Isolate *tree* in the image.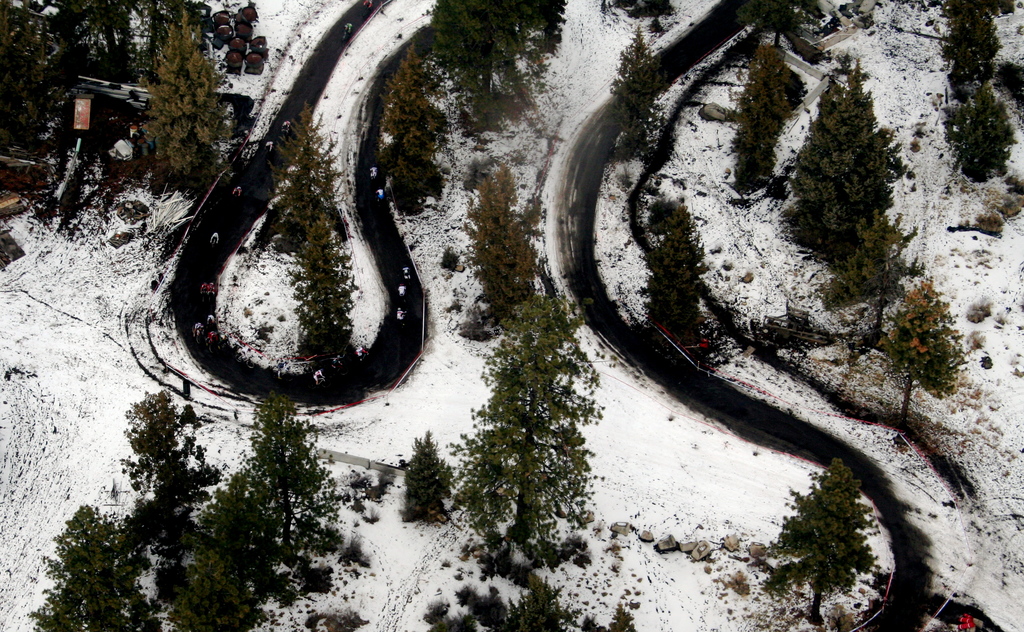
Isolated region: 733 41 811 193.
